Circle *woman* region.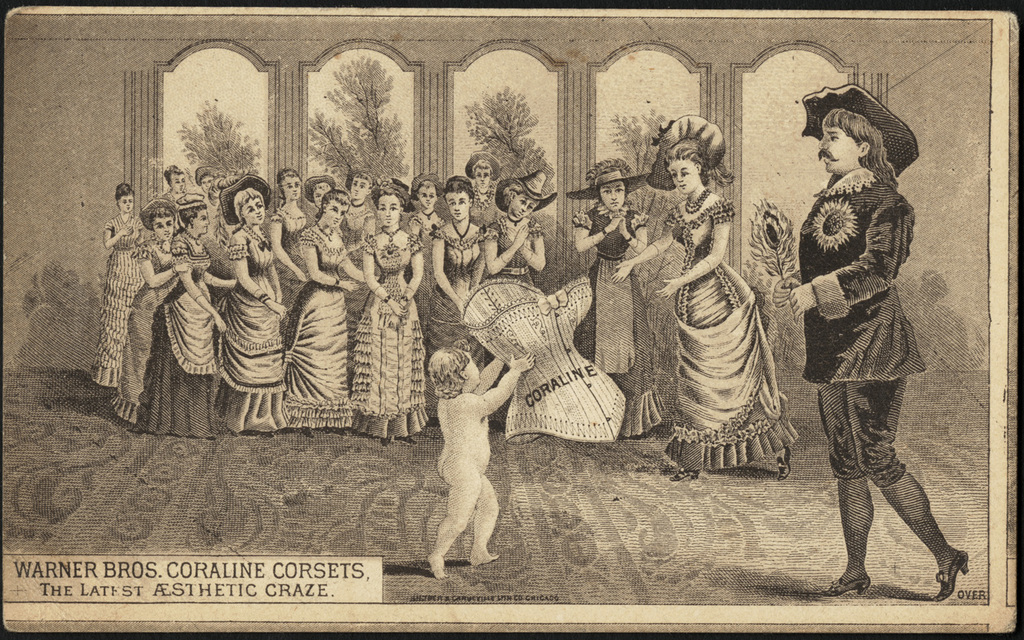
Region: box=[134, 188, 241, 441].
